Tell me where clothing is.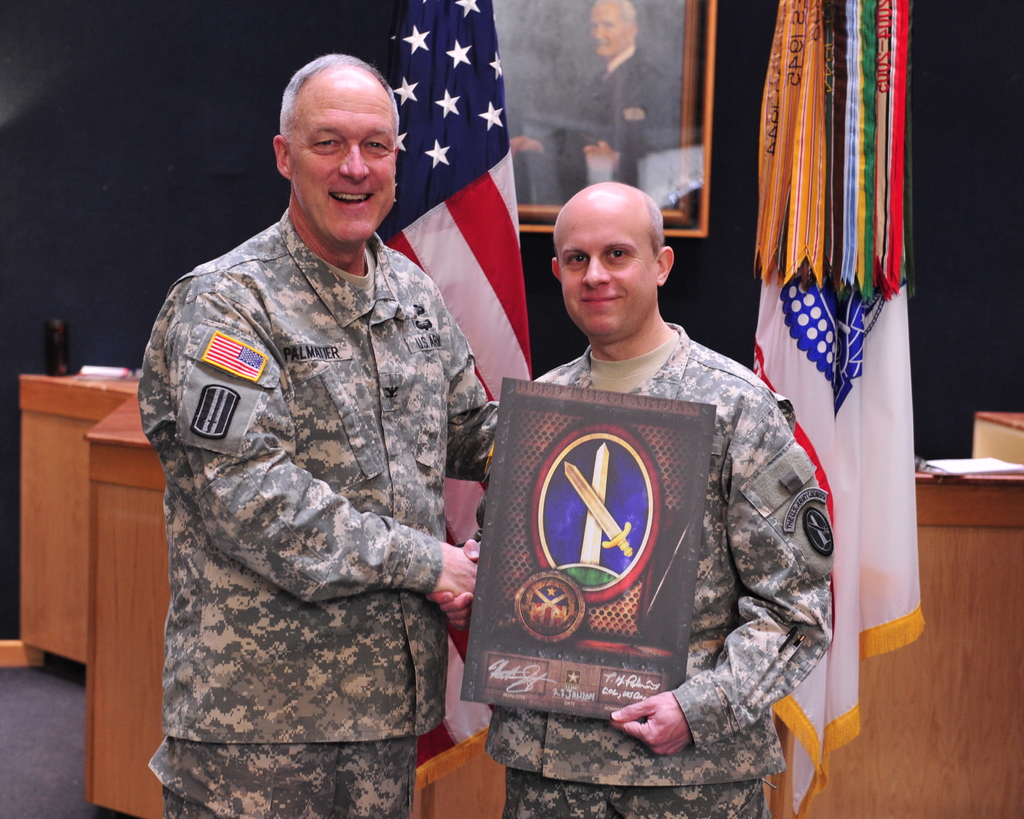
clothing is at (x1=472, y1=315, x2=832, y2=818).
